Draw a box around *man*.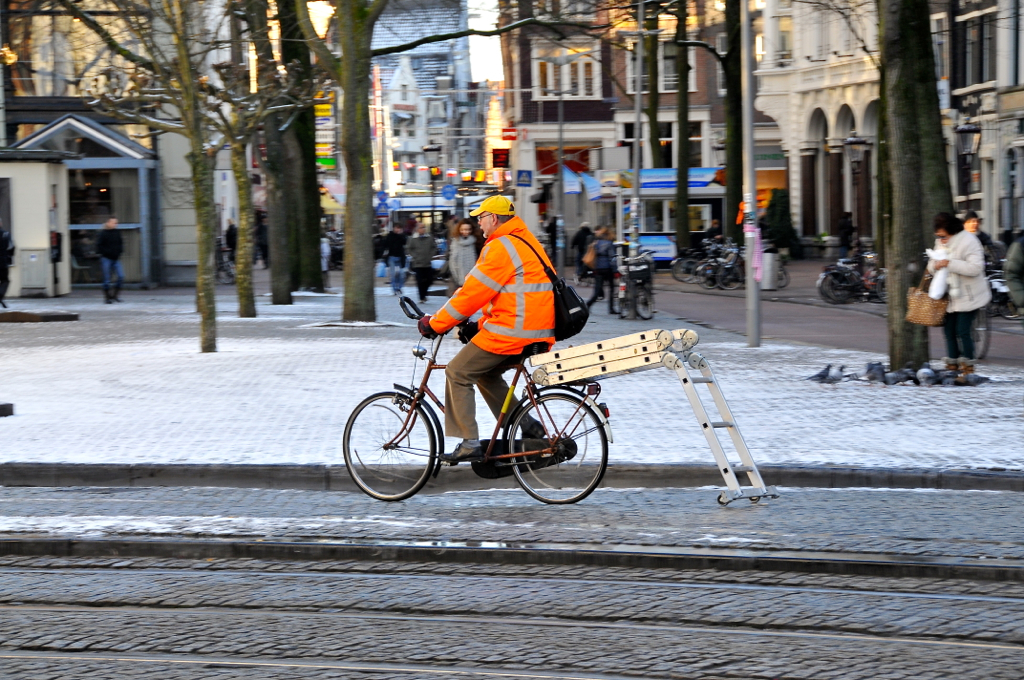
bbox(370, 220, 408, 296).
